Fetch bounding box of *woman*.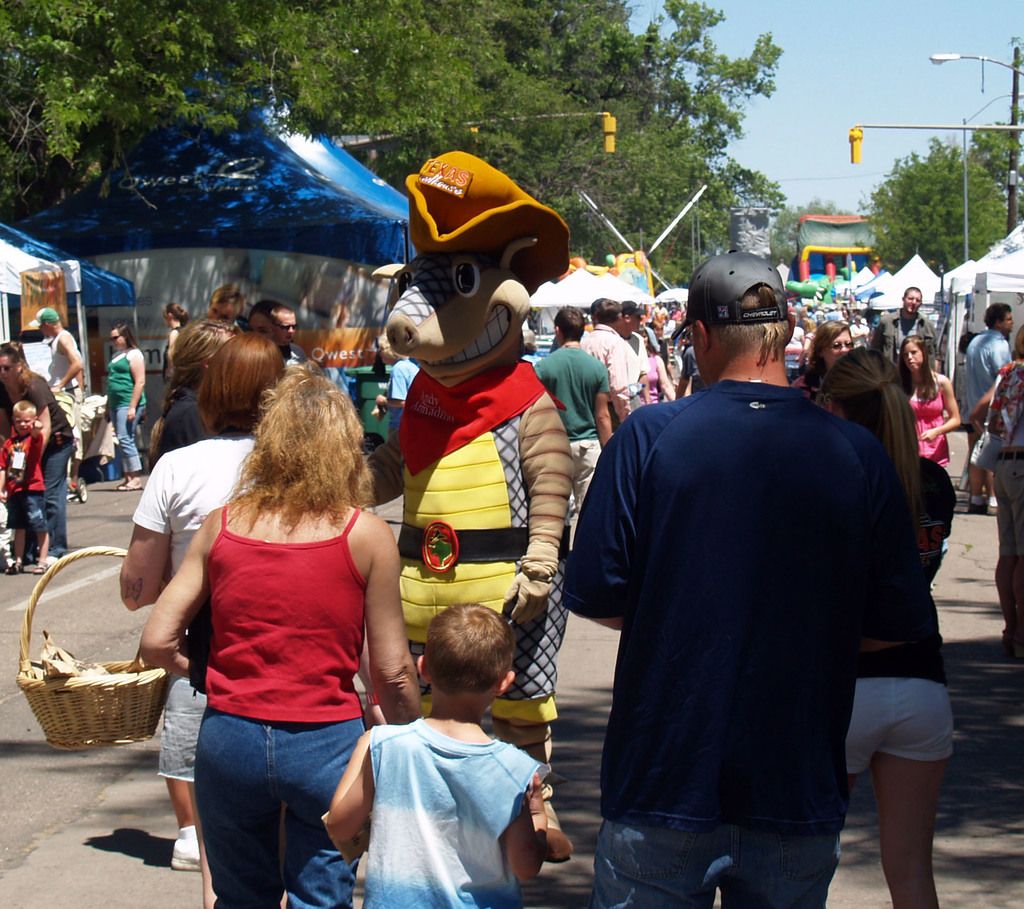
Bbox: (154, 302, 187, 405).
